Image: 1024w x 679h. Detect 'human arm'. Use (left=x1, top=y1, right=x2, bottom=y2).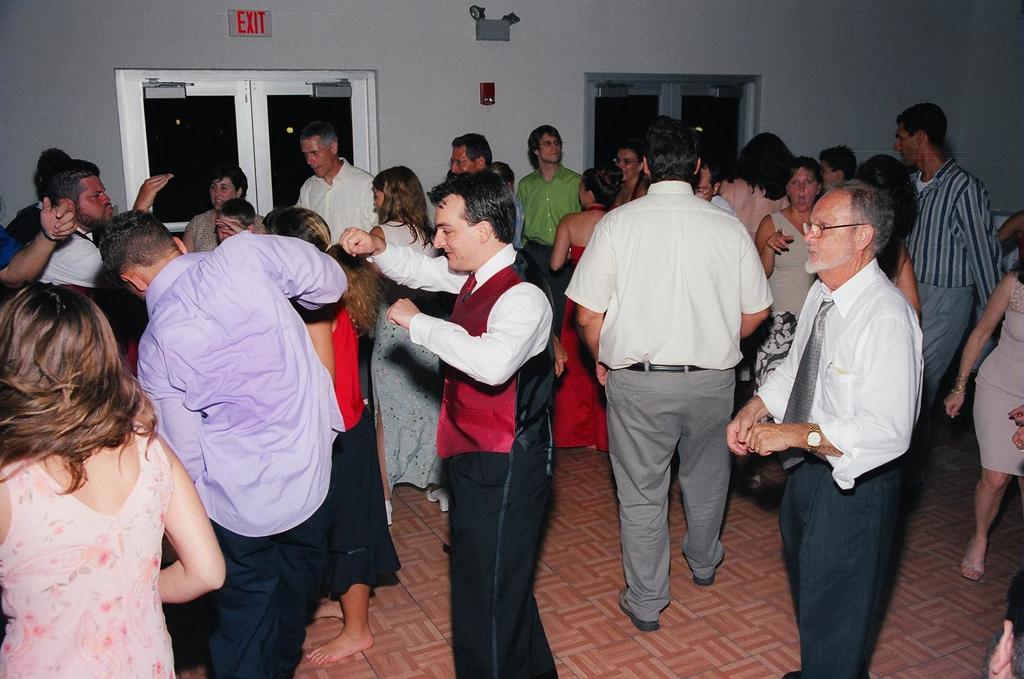
(left=137, top=355, right=205, bottom=484).
